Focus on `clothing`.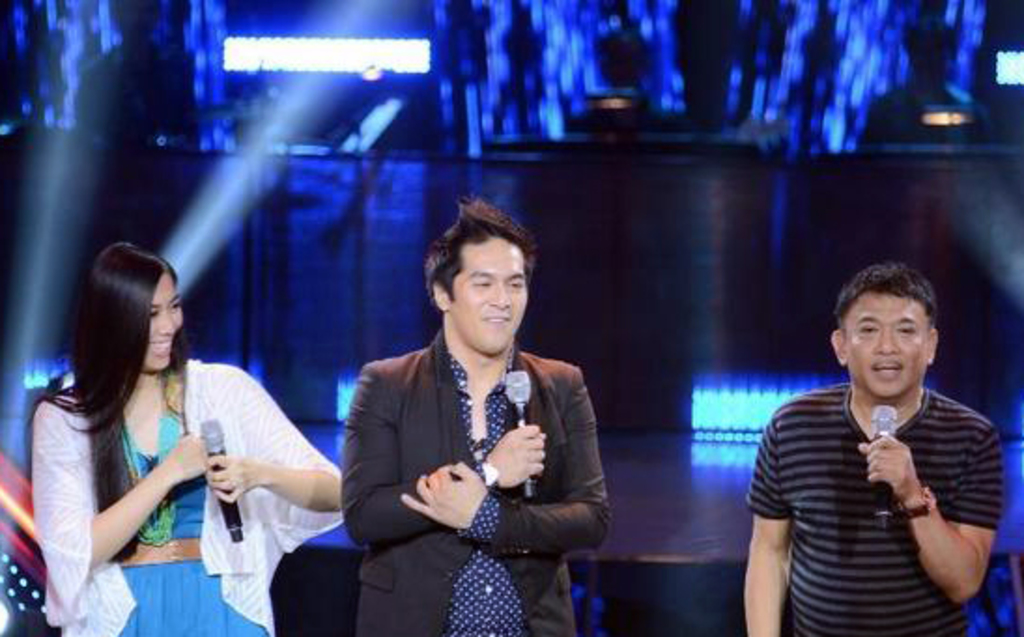
Focused at locate(338, 333, 609, 635).
